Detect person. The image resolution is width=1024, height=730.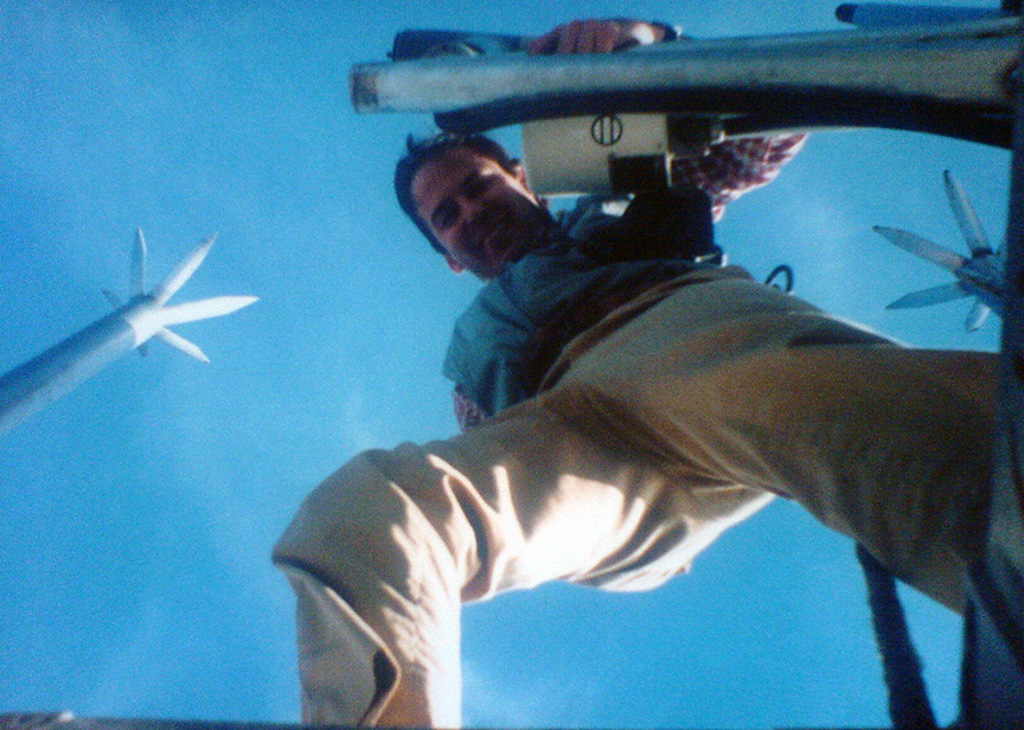
{"x1": 255, "y1": 64, "x2": 972, "y2": 729}.
